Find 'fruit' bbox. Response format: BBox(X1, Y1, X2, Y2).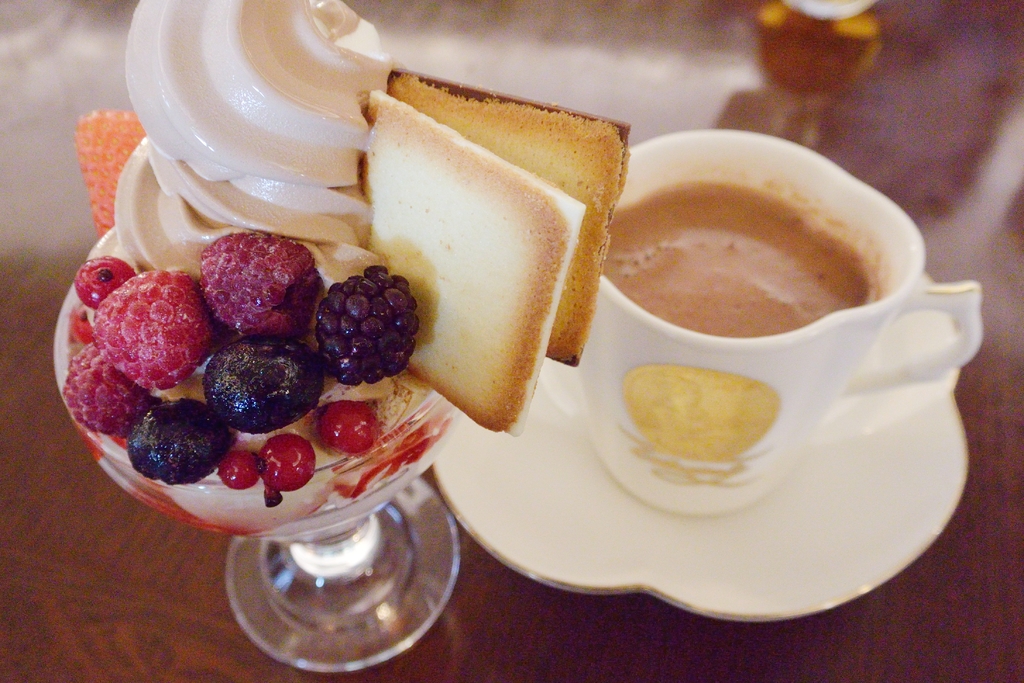
BBox(125, 404, 227, 482).
